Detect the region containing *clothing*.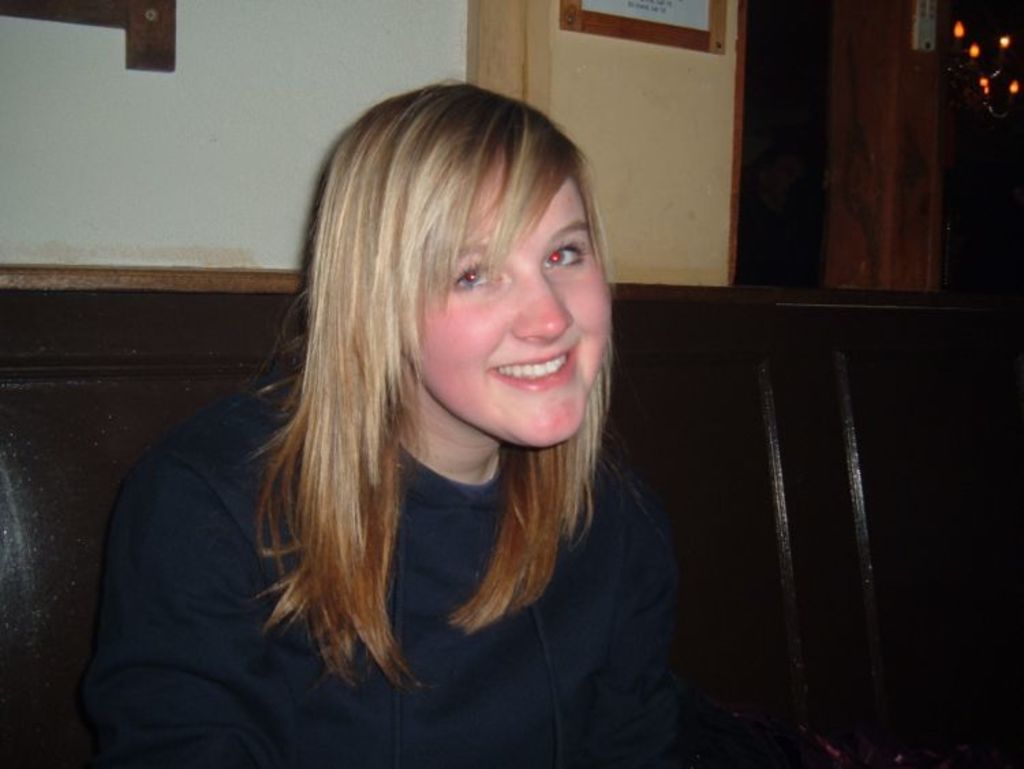
87, 391, 687, 768.
